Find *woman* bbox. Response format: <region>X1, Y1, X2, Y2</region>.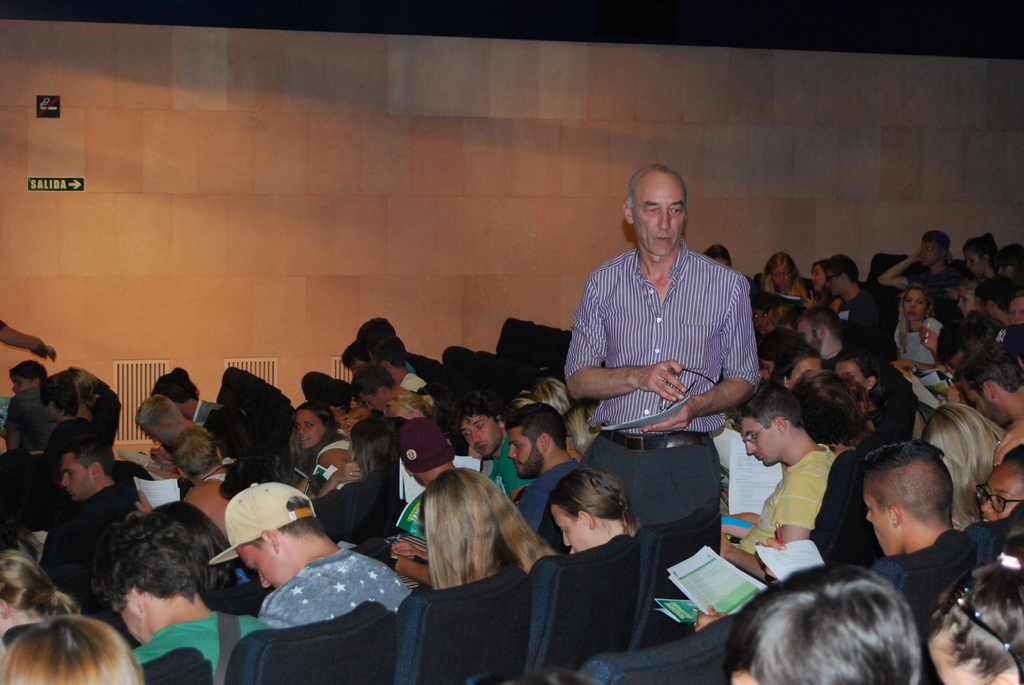
<region>0, 615, 144, 682</region>.
